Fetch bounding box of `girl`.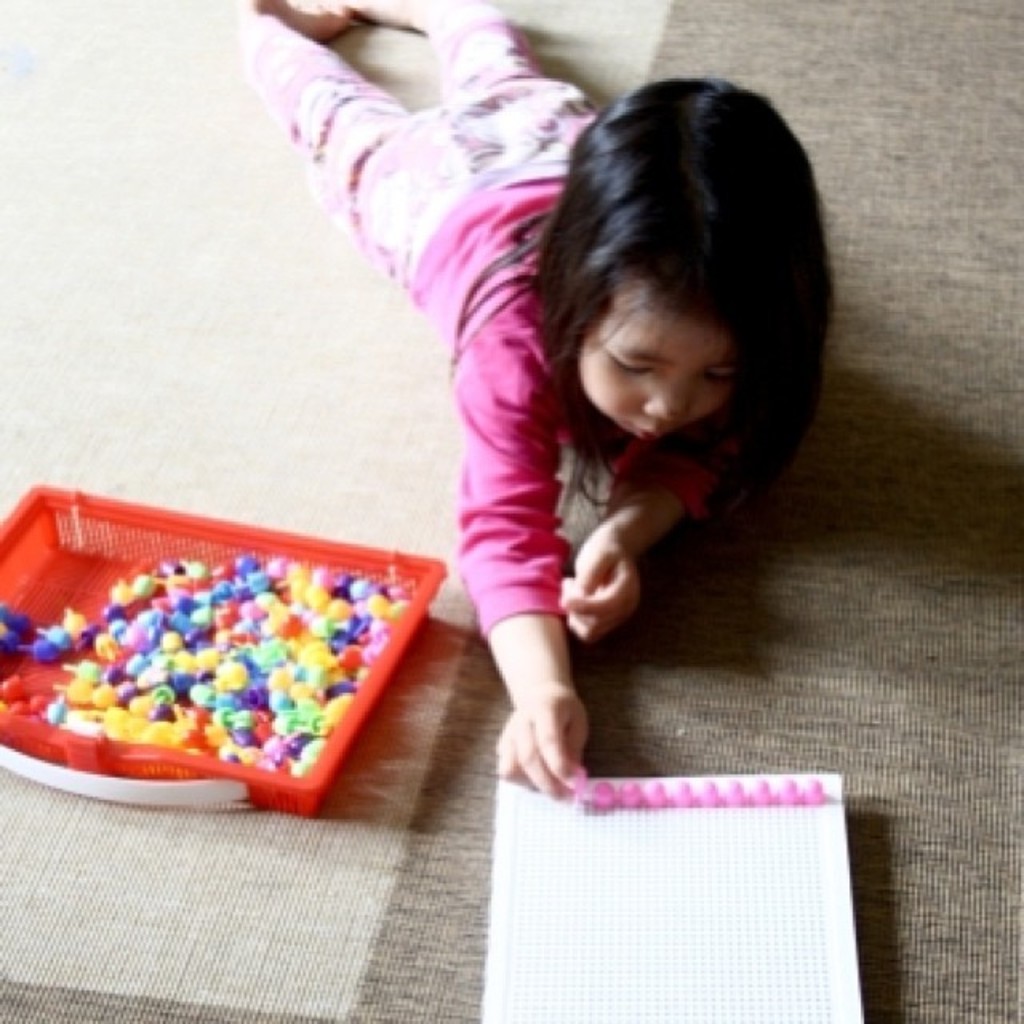
Bbox: l=226, t=0, r=838, b=800.
